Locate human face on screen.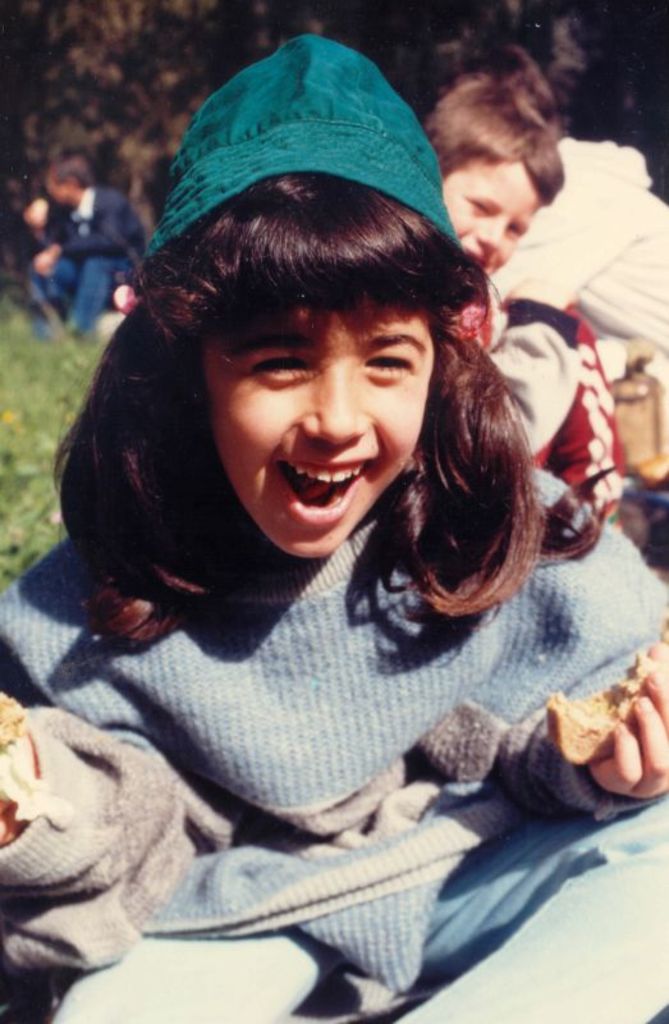
On screen at rect(206, 307, 434, 562).
